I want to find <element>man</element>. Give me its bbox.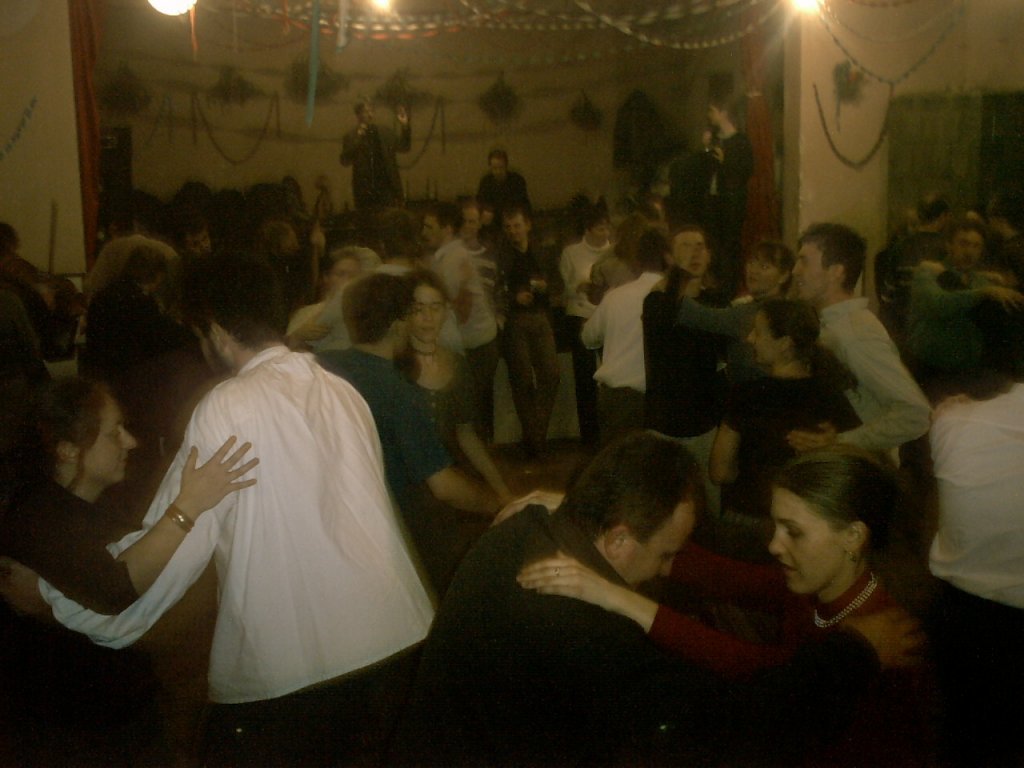
pyautogui.locateOnScreen(905, 224, 1023, 350).
